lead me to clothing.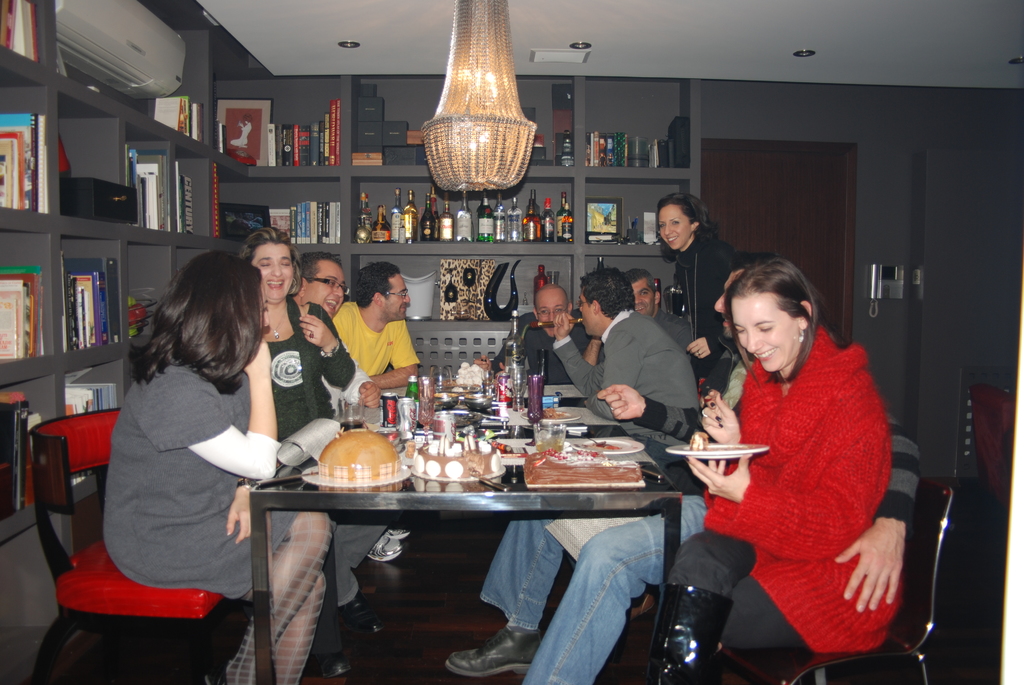
Lead to l=483, t=471, r=709, b=684.
